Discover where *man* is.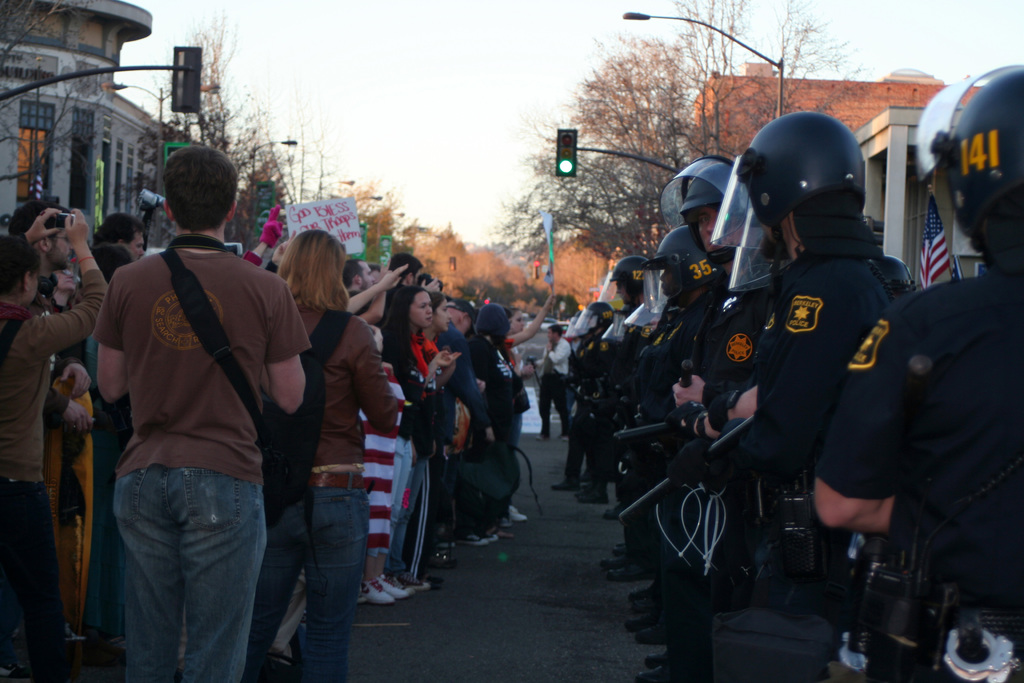
Discovered at [x1=91, y1=211, x2=148, y2=265].
